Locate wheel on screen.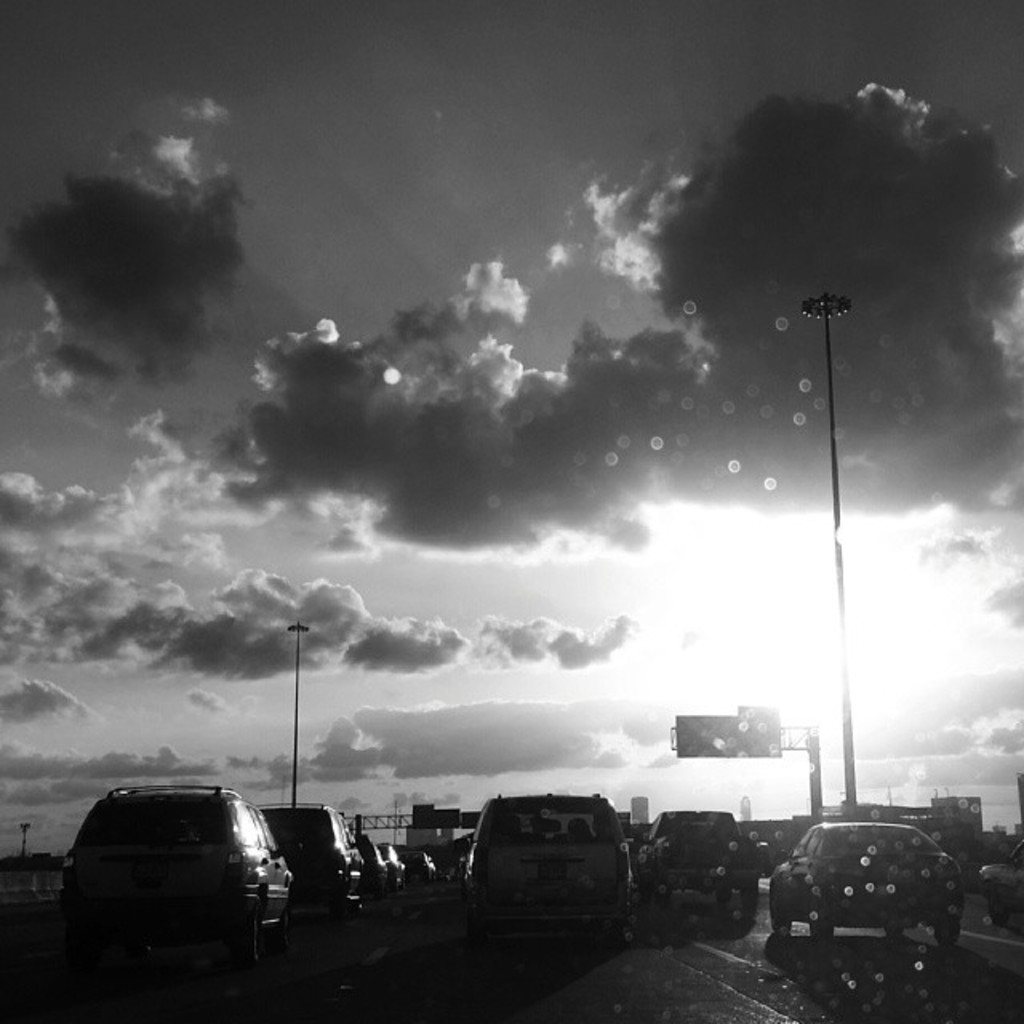
On screen at box=[805, 920, 834, 952].
